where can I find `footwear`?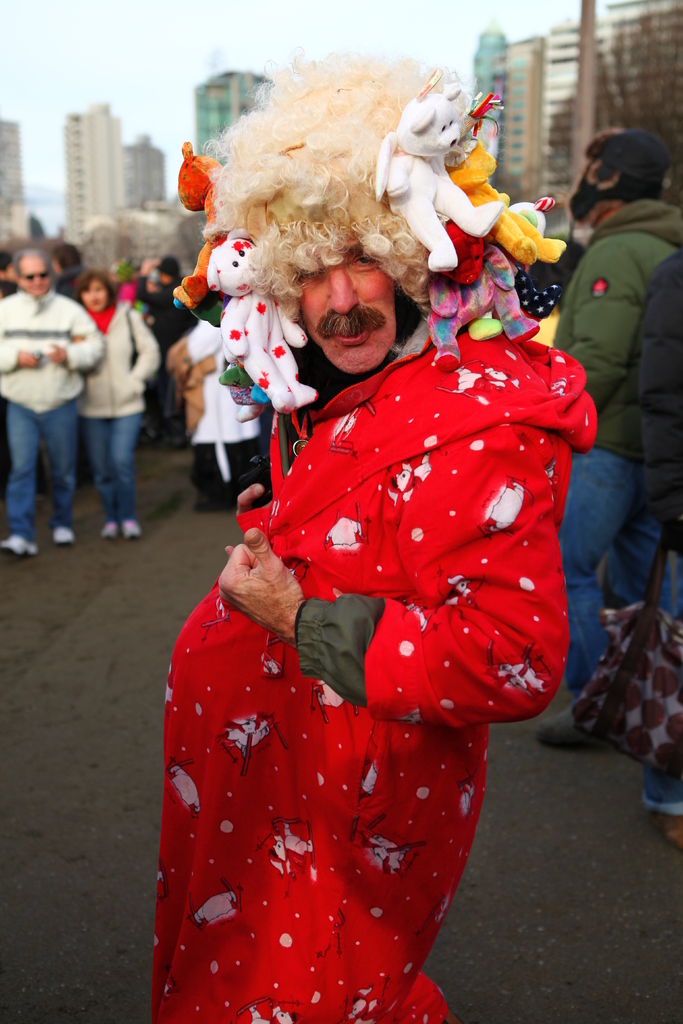
You can find it at box=[124, 515, 145, 547].
